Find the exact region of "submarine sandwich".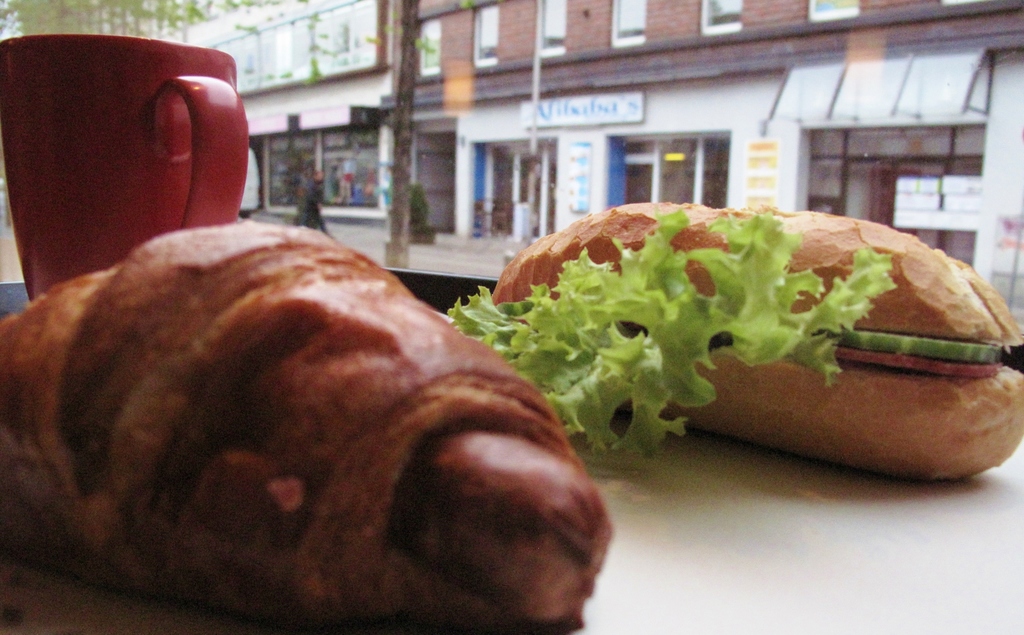
Exact region: detection(491, 202, 1023, 481).
